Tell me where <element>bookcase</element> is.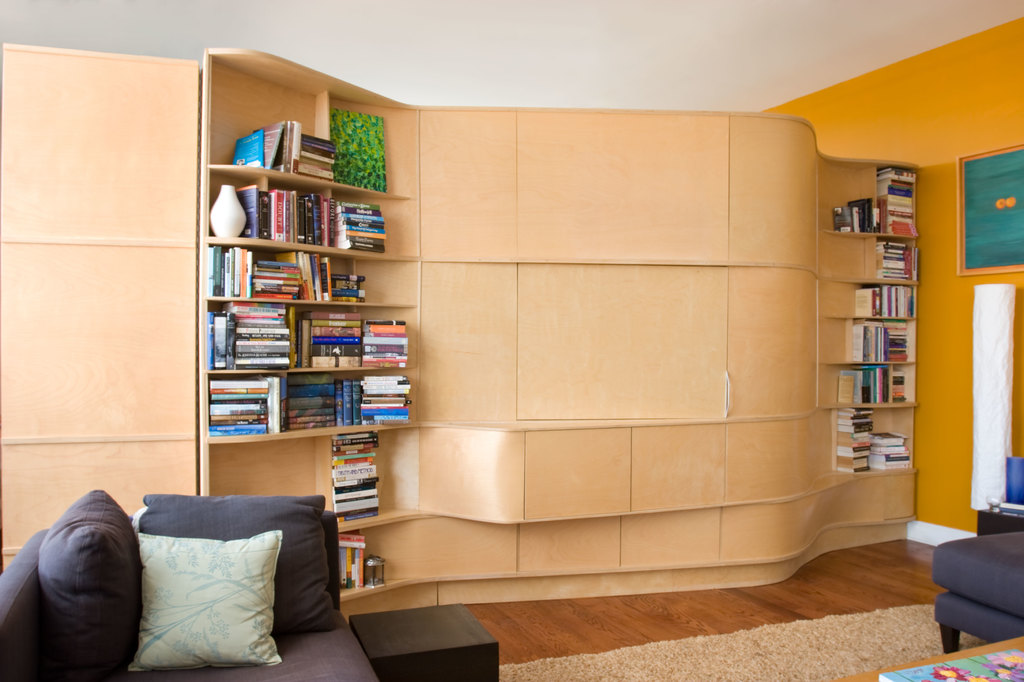
<element>bookcase</element> is at 184,85,426,498.
